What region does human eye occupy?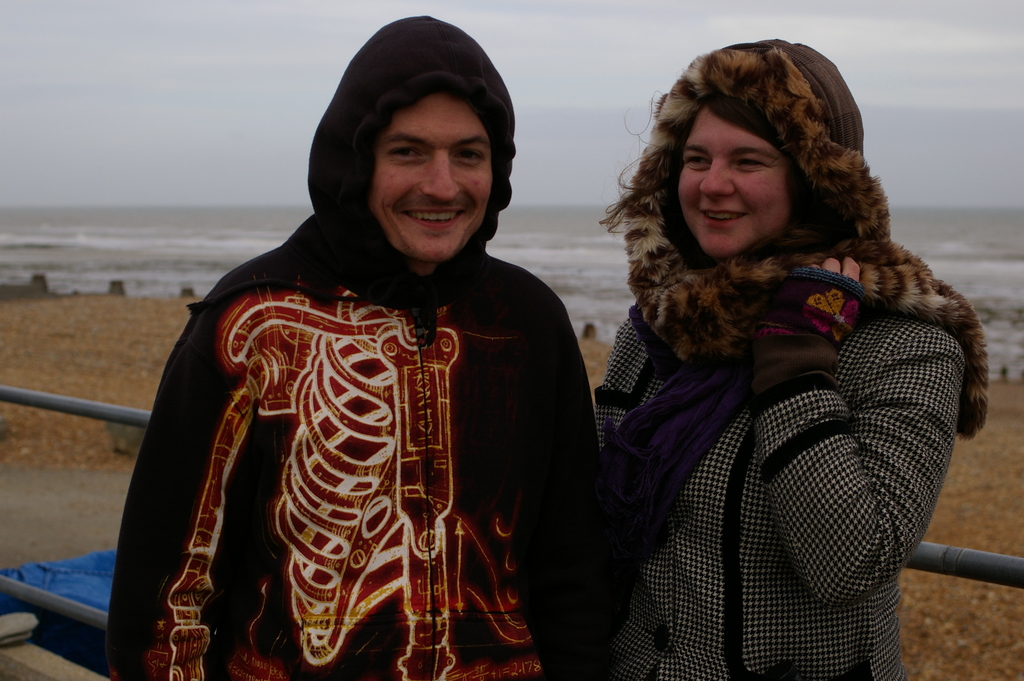
455,144,486,169.
